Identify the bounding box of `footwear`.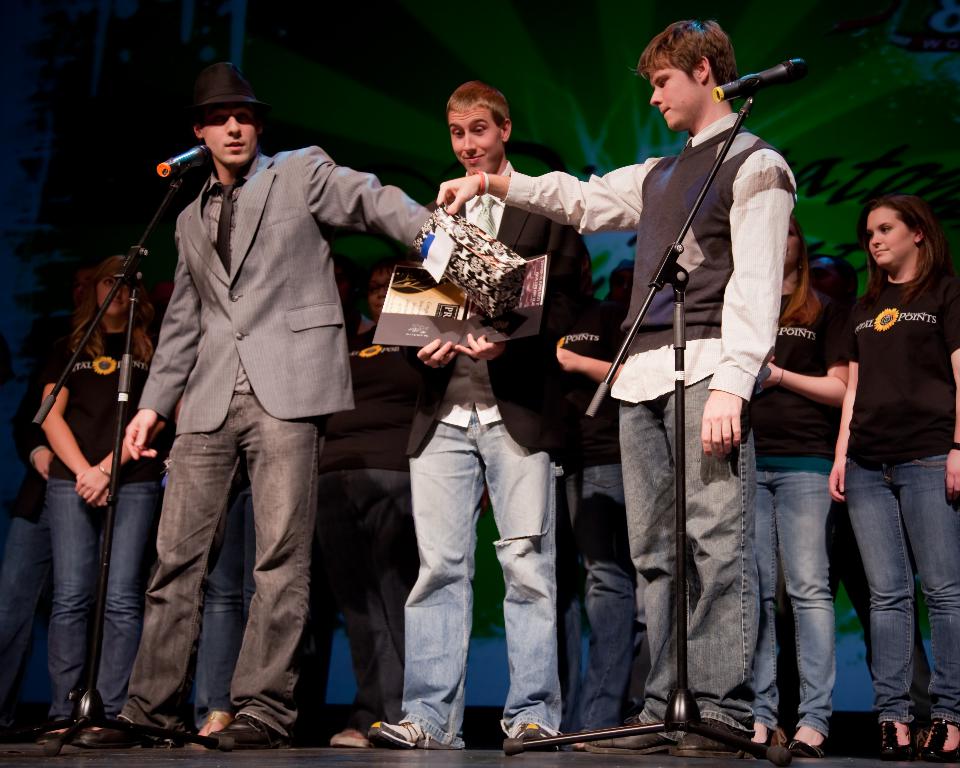
[x1=744, y1=715, x2=789, y2=759].
